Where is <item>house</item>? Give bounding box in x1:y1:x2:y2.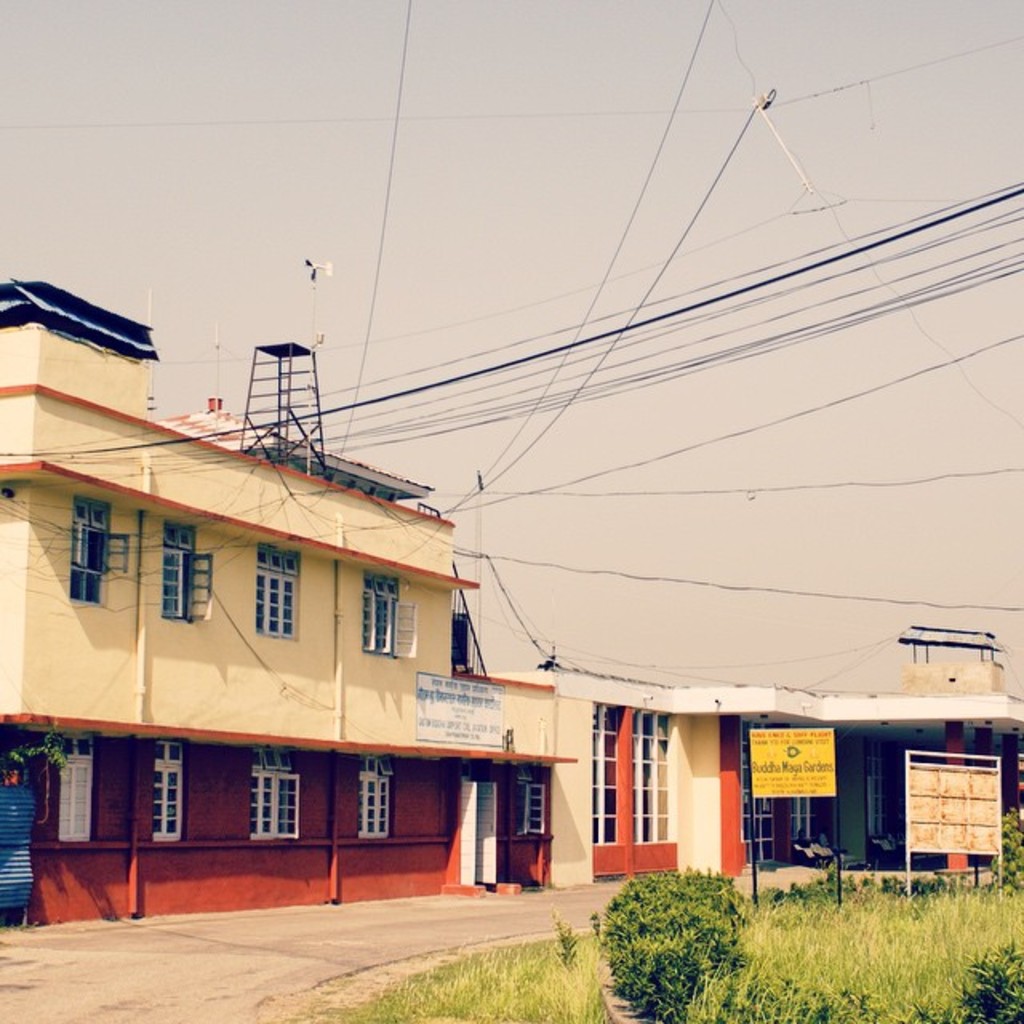
478:667:1022:883.
